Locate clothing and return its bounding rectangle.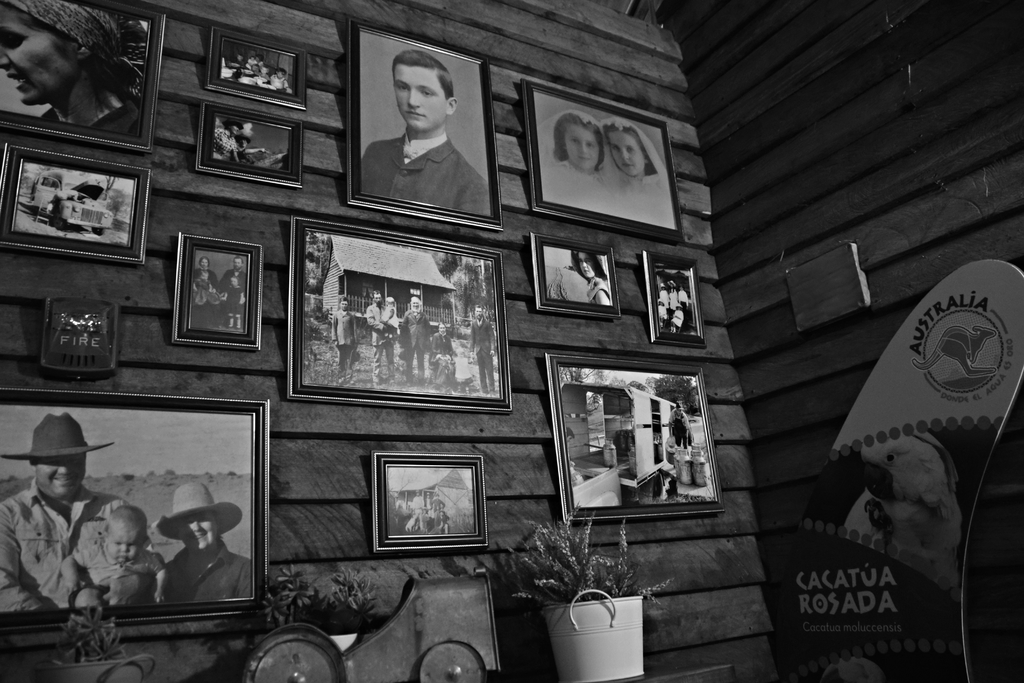
select_region(582, 278, 612, 304).
